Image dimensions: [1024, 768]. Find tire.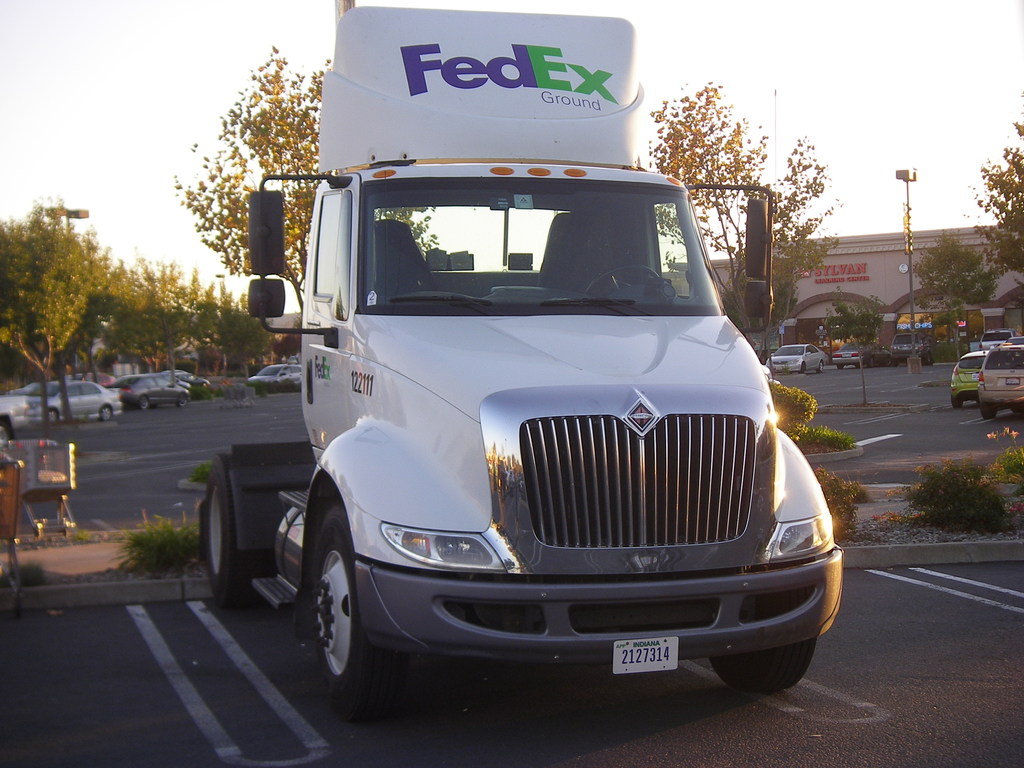
<bbox>176, 393, 187, 408</bbox>.
